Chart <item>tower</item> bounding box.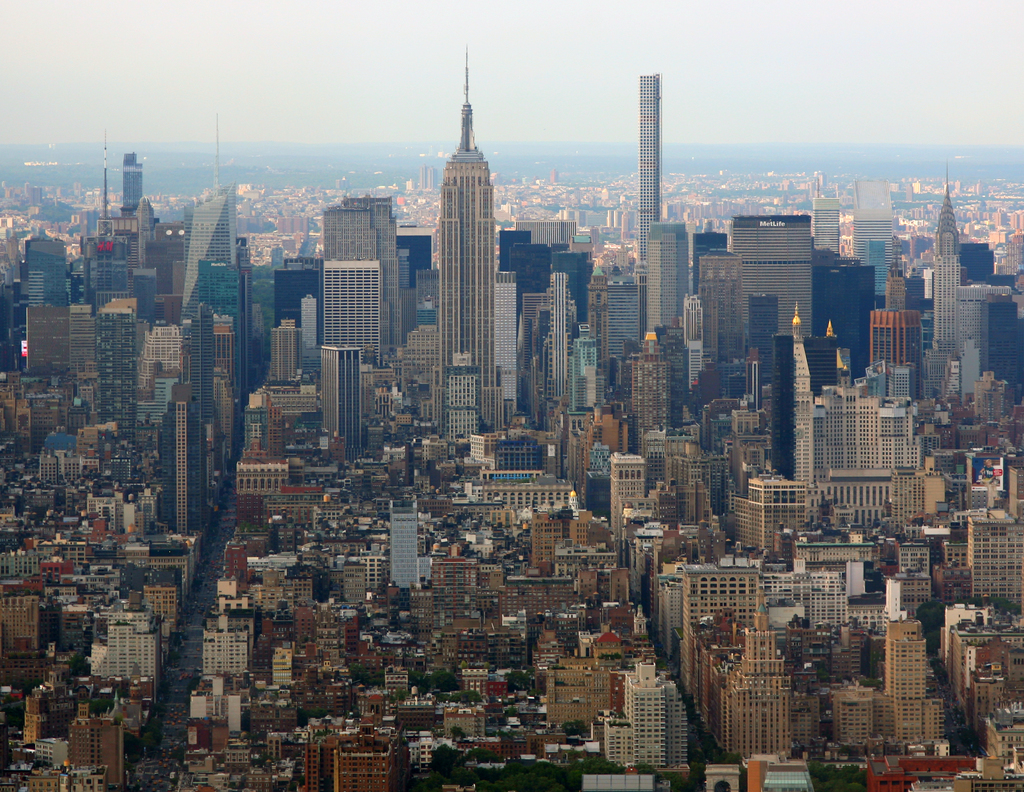
Charted: rect(120, 150, 145, 222).
